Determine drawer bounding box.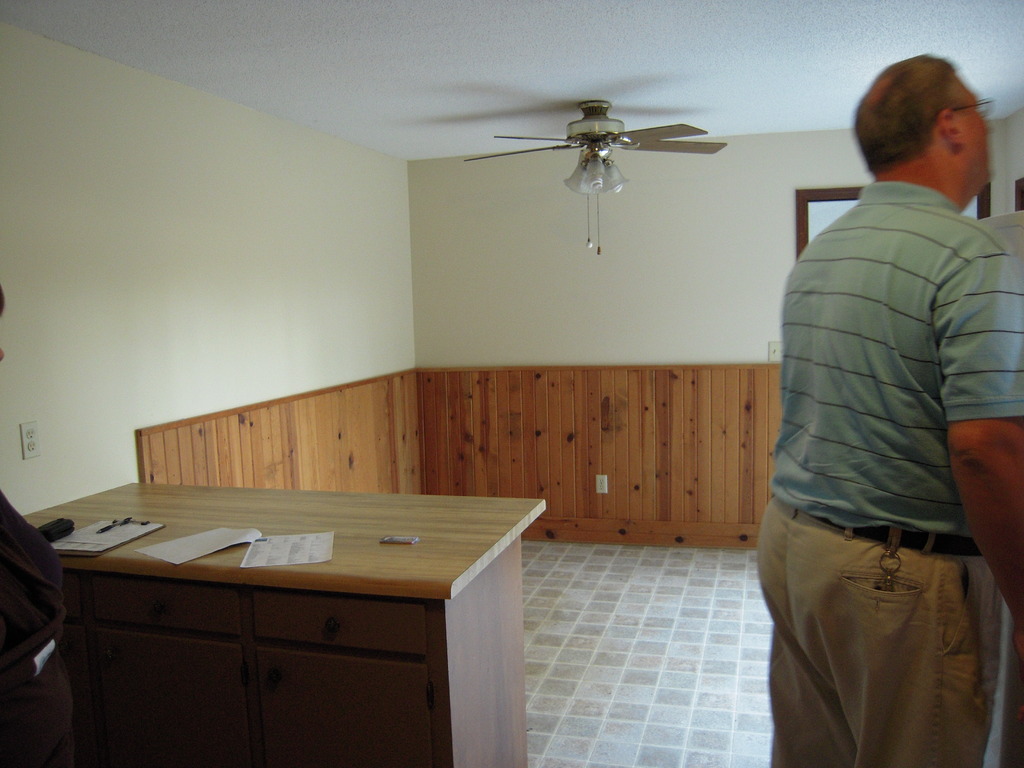
Determined: bbox(58, 572, 90, 616).
